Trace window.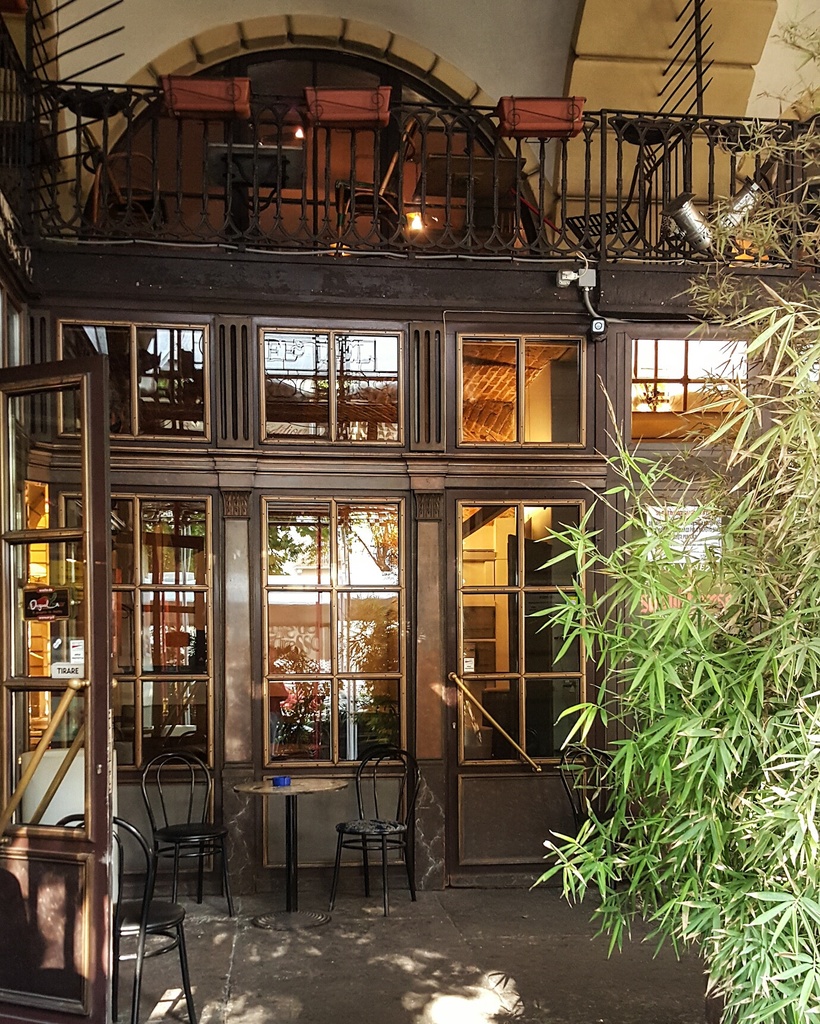
Traced to {"x1": 254, "y1": 319, "x2": 413, "y2": 451}.
